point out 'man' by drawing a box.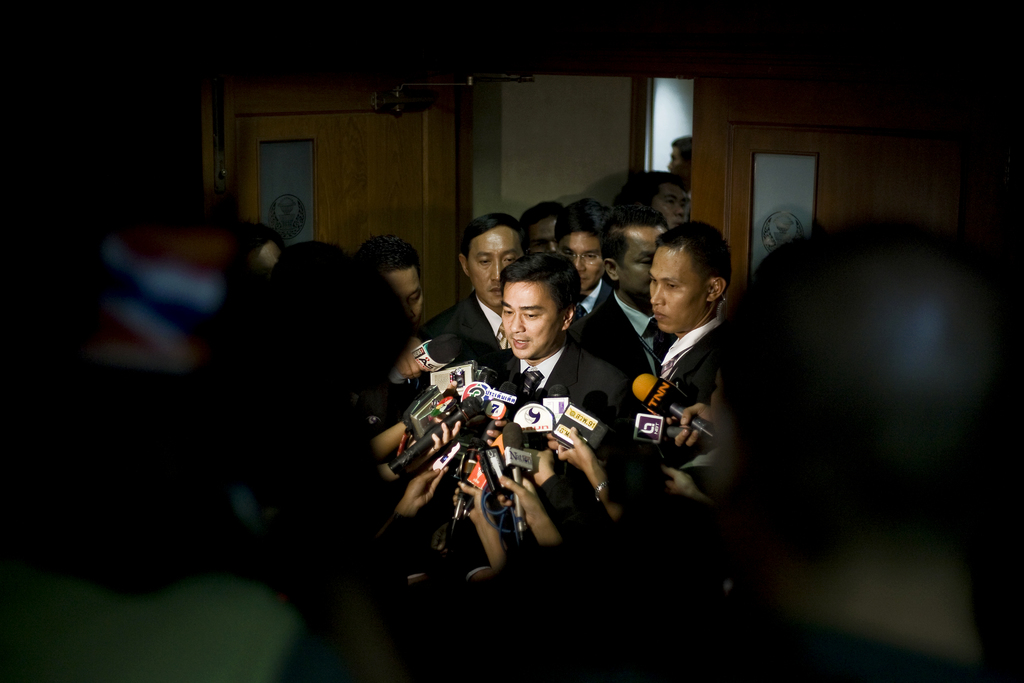
locate(569, 202, 669, 408).
